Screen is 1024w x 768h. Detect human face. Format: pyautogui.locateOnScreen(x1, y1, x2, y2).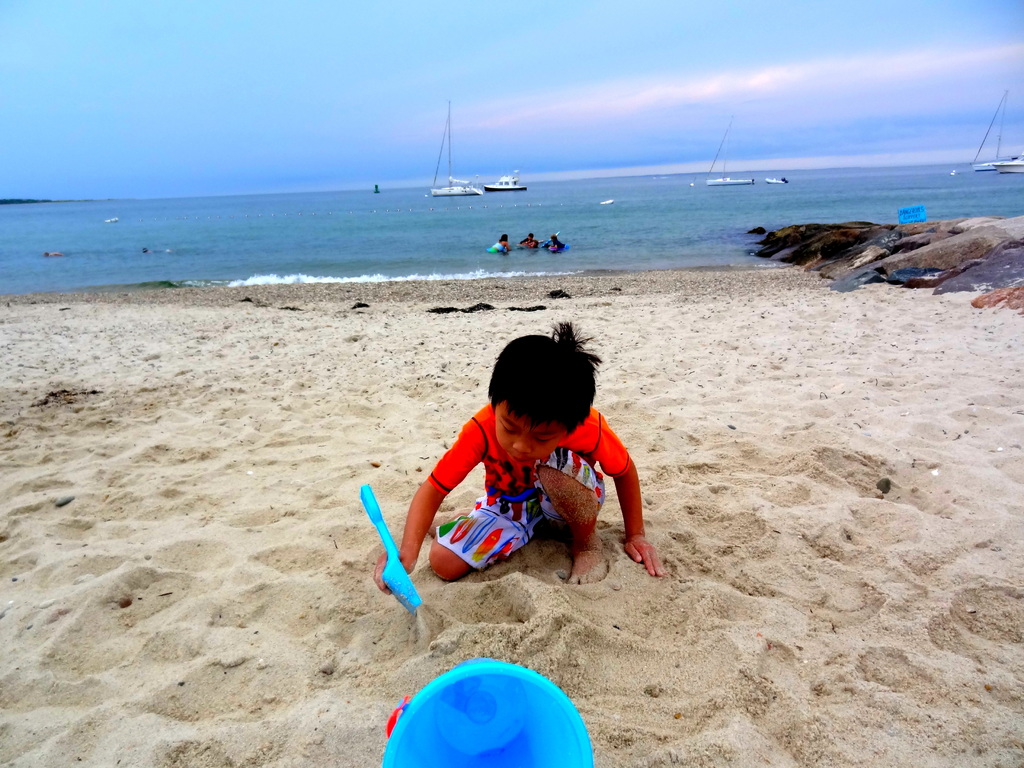
pyautogui.locateOnScreen(493, 414, 565, 466).
